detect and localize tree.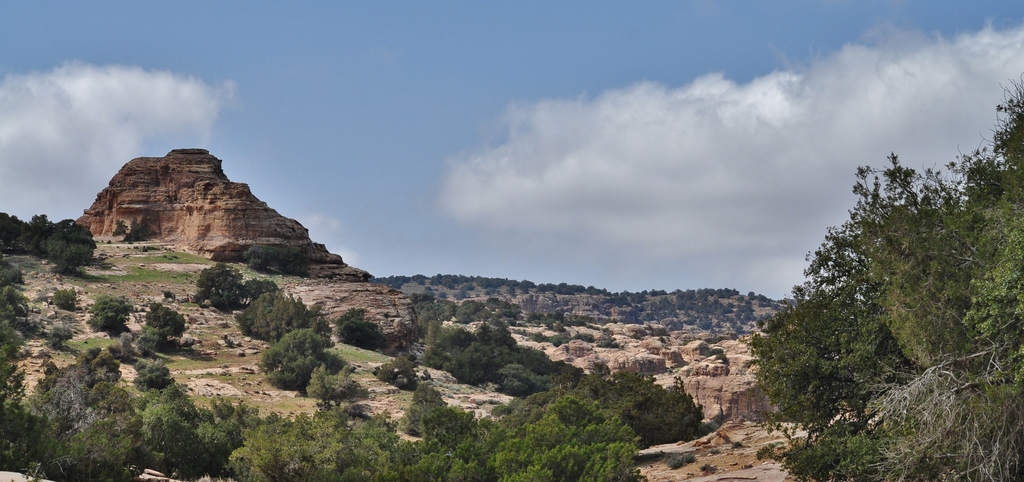
Localized at 742, 67, 1023, 481.
